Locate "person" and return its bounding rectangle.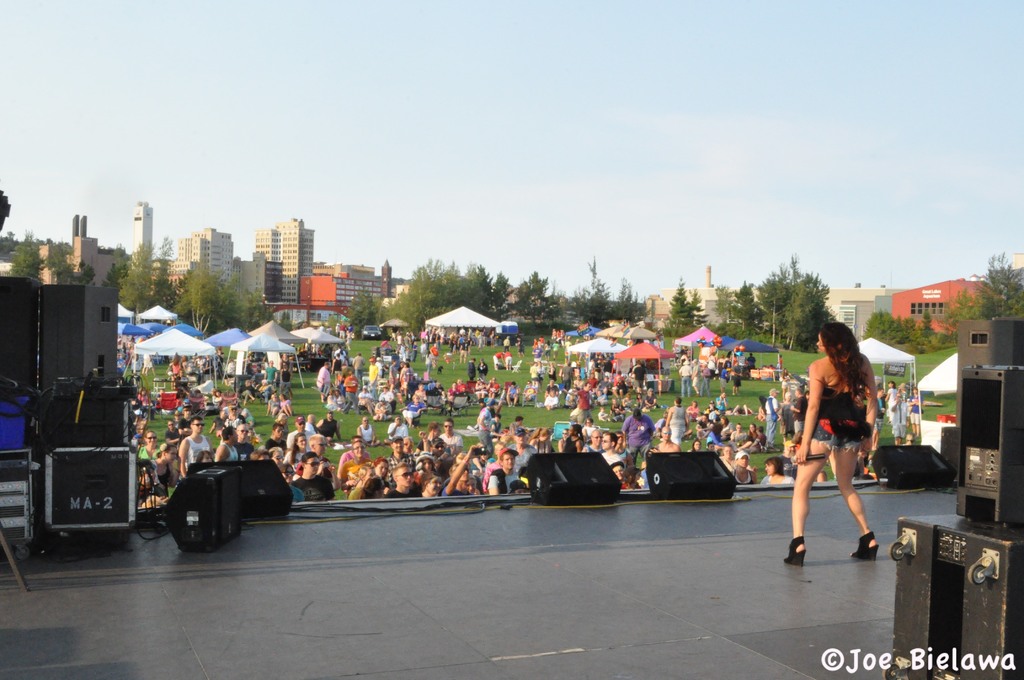
region(459, 337, 470, 365).
